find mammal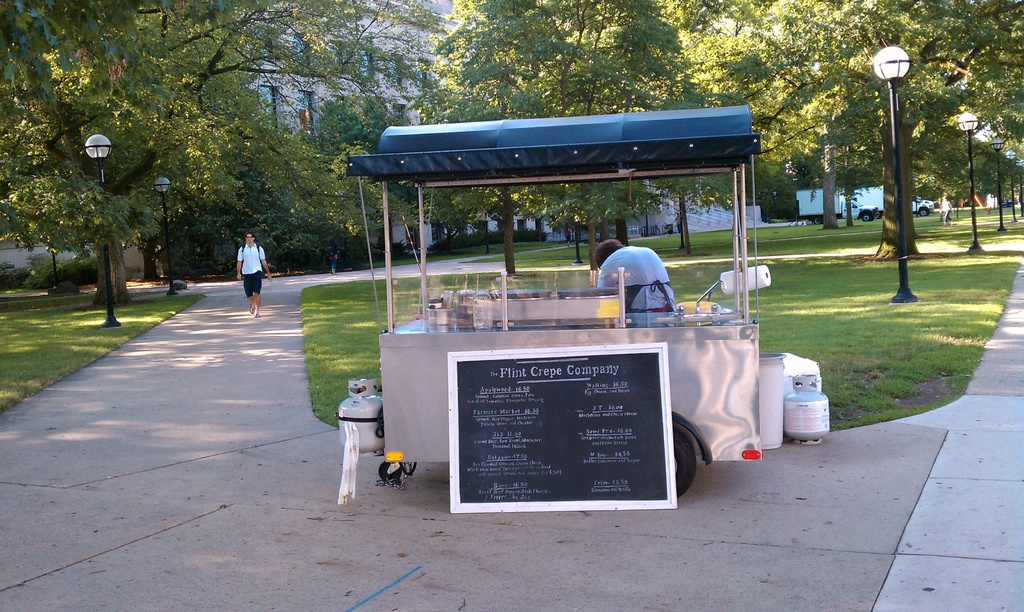
bbox=(593, 236, 671, 313)
